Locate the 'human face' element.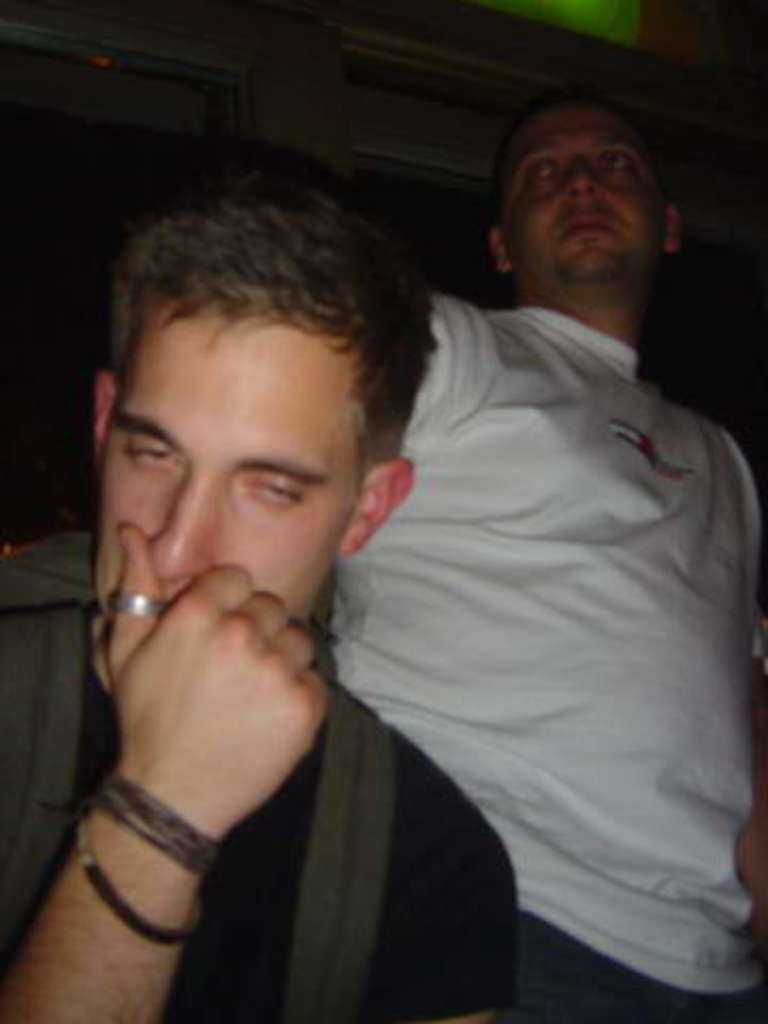
Element bbox: <bbox>100, 320, 352, 606</bbox>.
